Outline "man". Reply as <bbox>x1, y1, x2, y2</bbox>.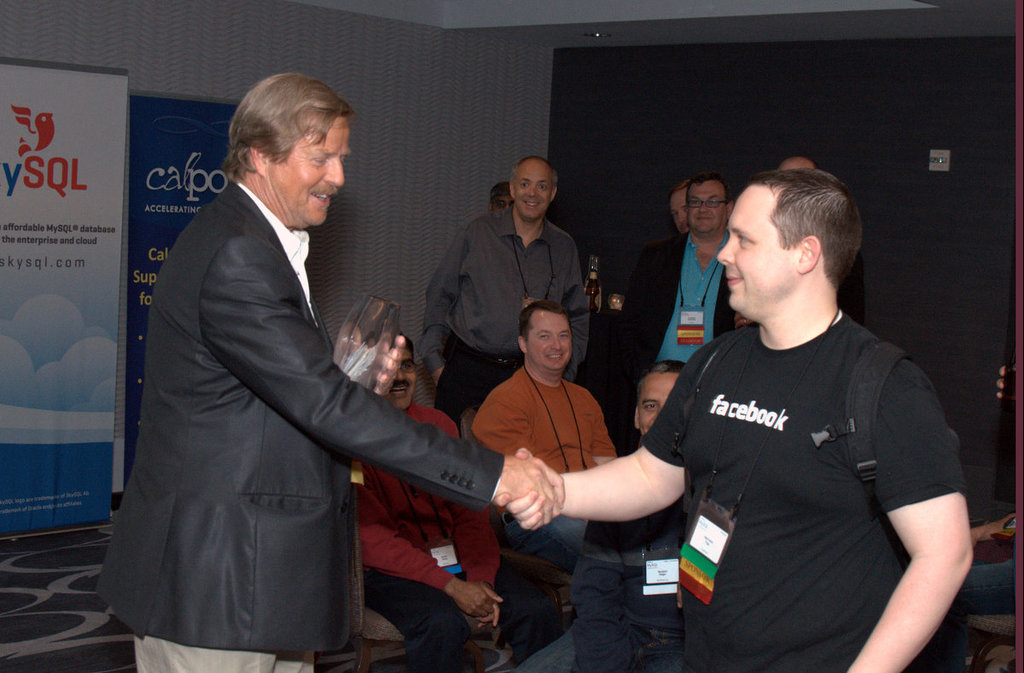
<bbox>502, 358, 694, 672</bbox>.
